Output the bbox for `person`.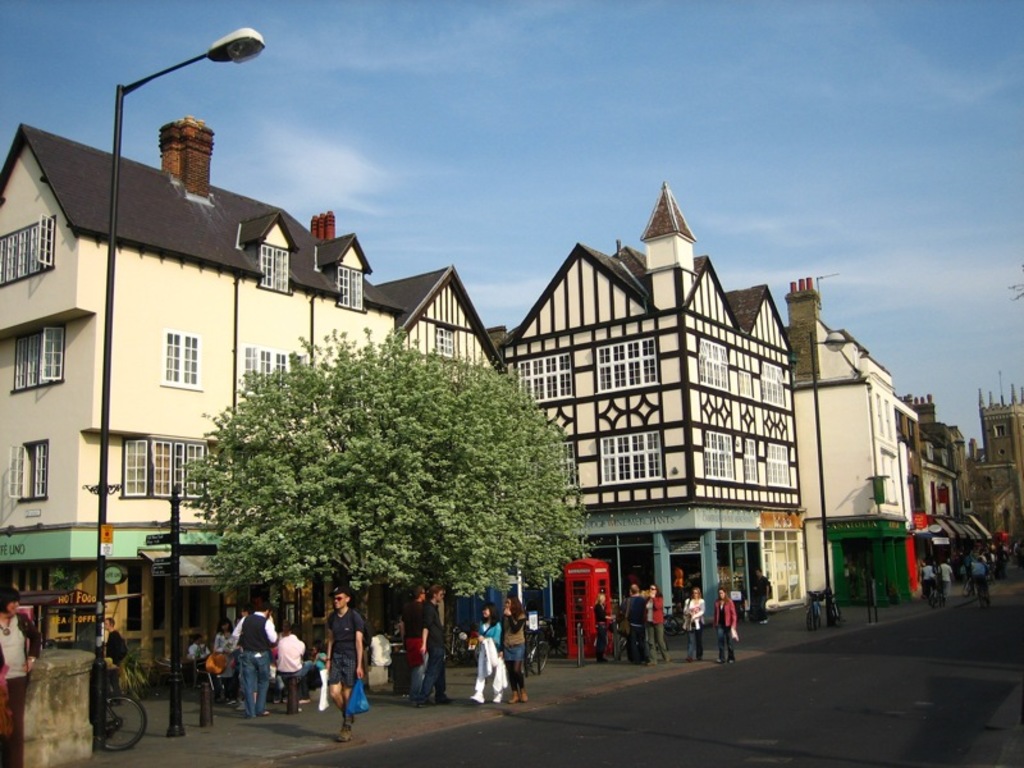
(494,590,536,708).
